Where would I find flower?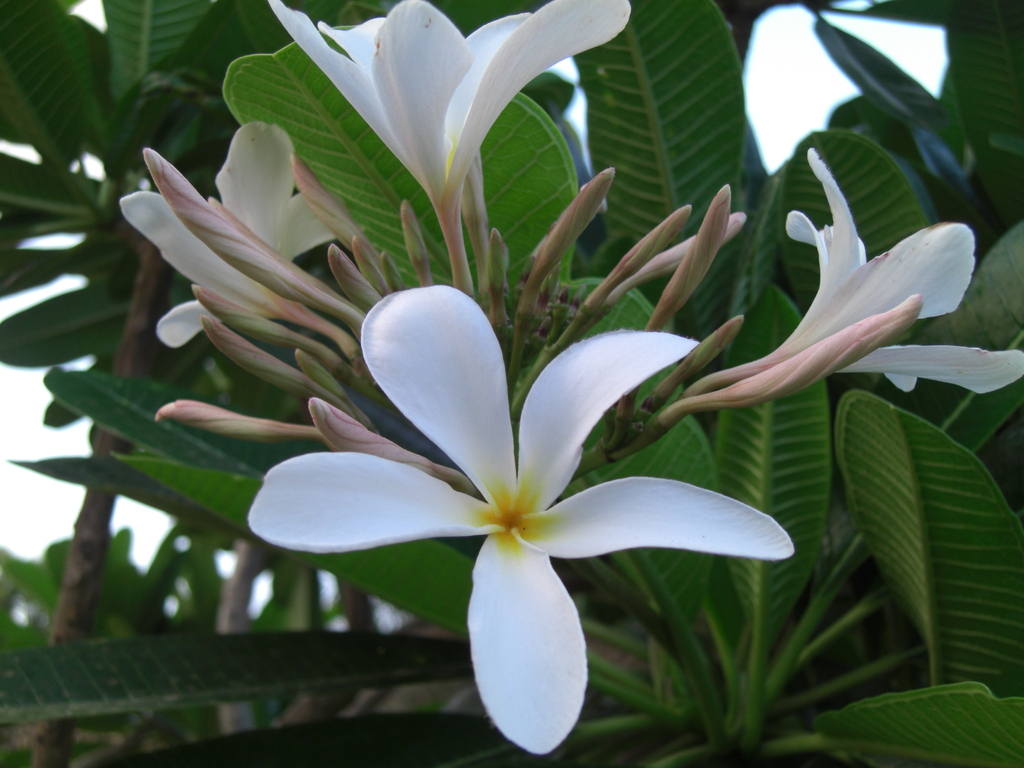
At region(773, 144, 1023, 397).
